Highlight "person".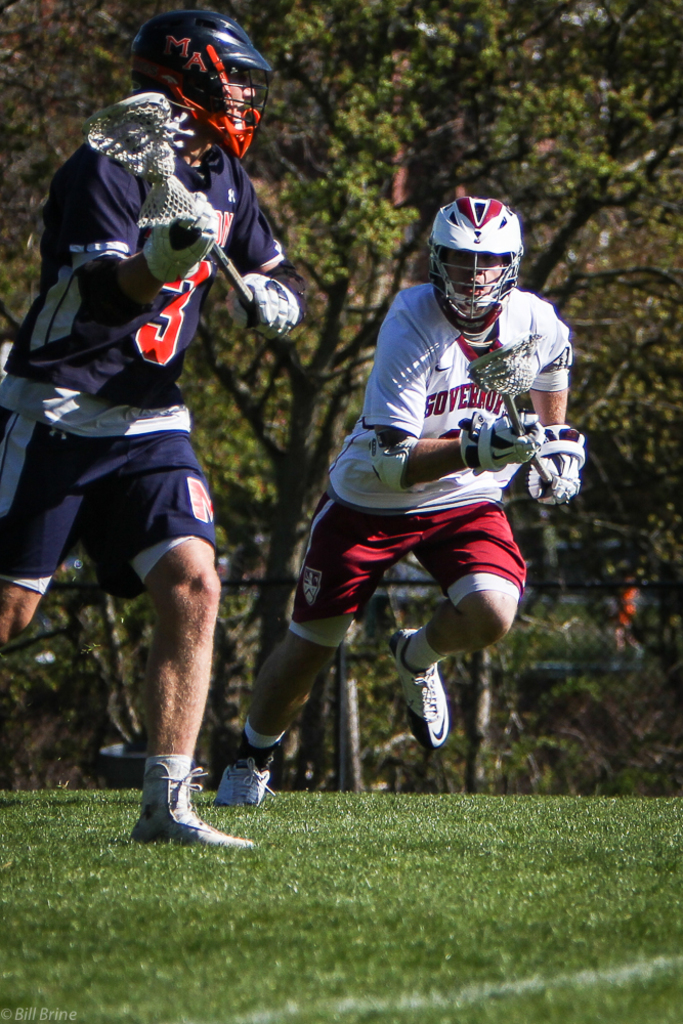
Highlighted region: x1=218, y1=180, x2=582, y2=798.
